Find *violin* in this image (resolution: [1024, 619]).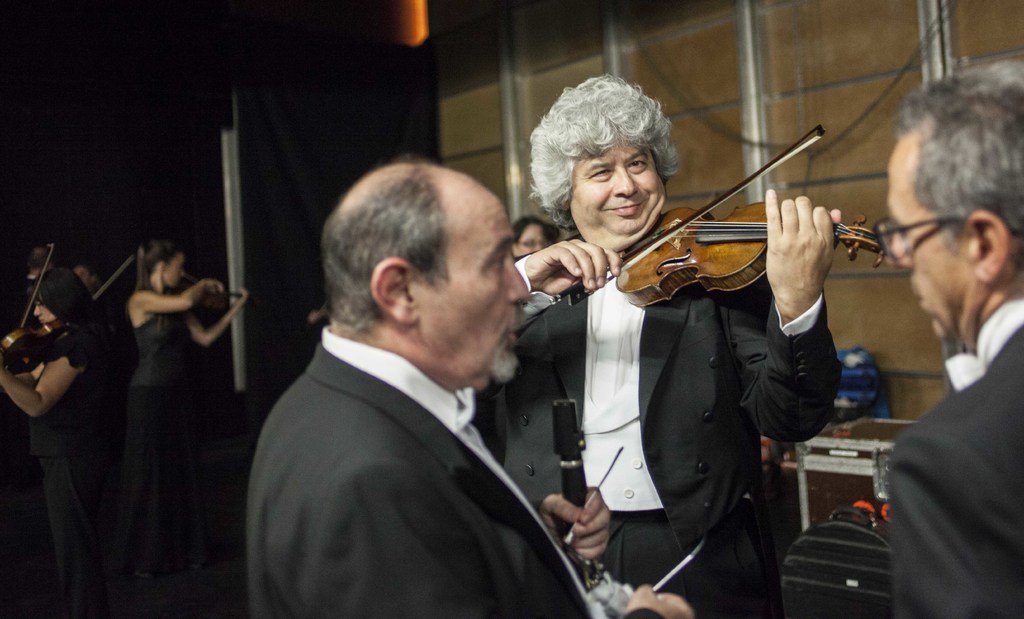
box(92, 249, 137, 307).
